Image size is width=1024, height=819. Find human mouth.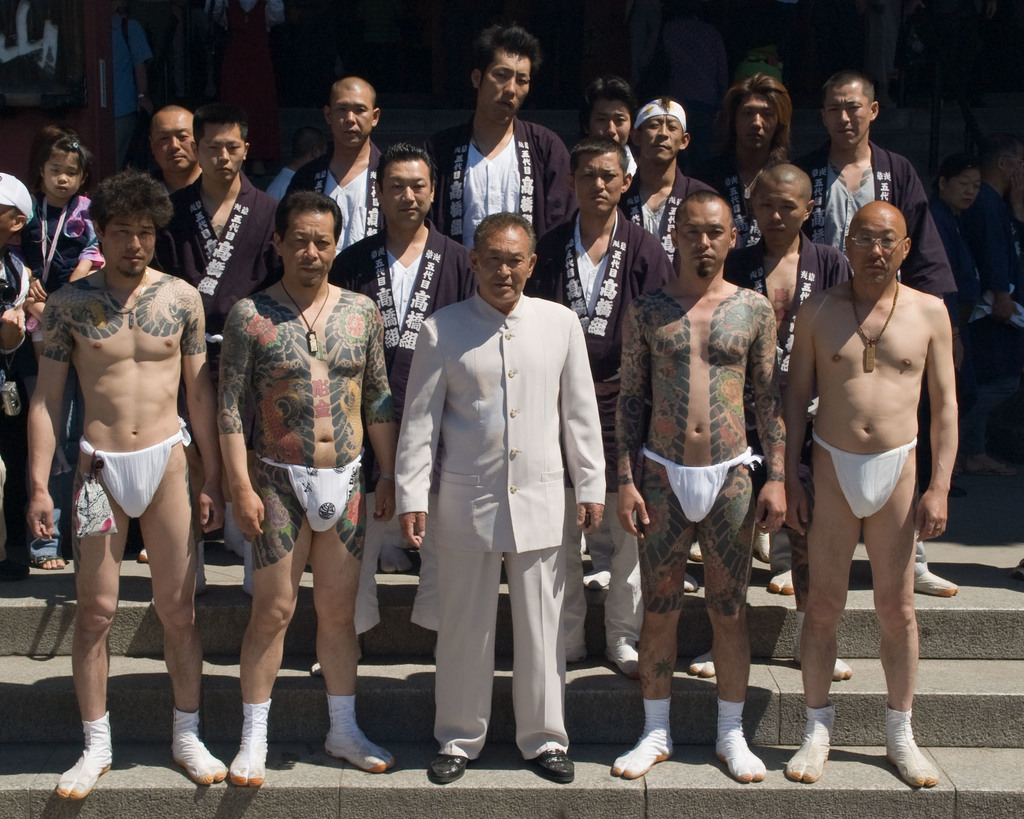
crop(56, 188, 68, 195).
